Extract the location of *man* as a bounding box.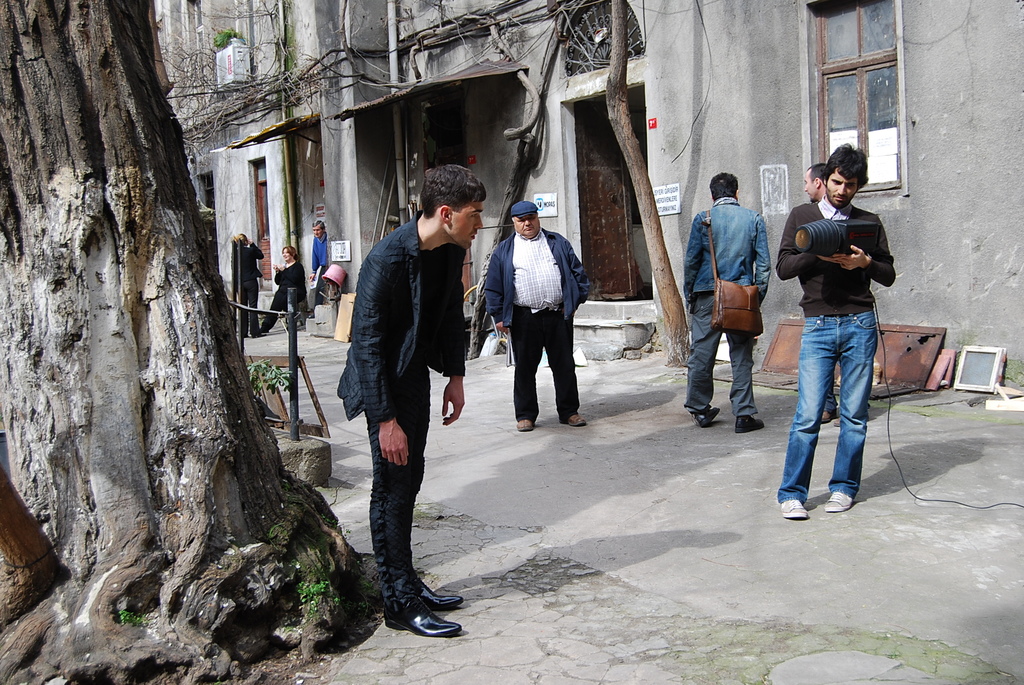
(308, 218, 326, 316).
